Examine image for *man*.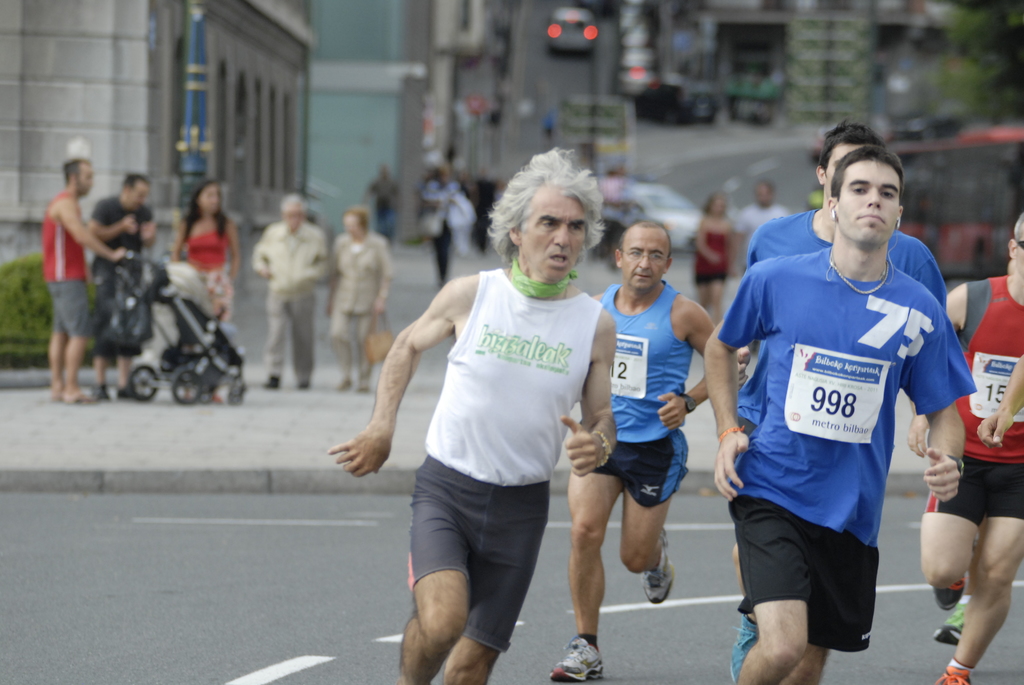
Examination result: bbox=(88, 172, 157, 398).
